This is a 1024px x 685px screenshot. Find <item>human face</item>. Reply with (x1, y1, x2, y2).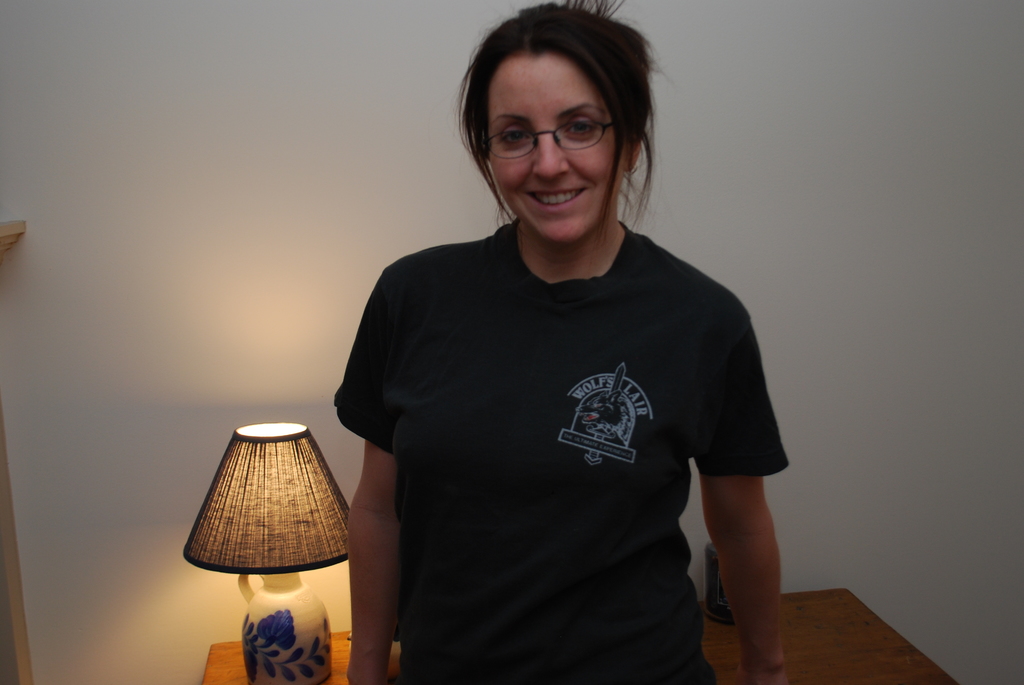
(497, 56, 633, 233).
